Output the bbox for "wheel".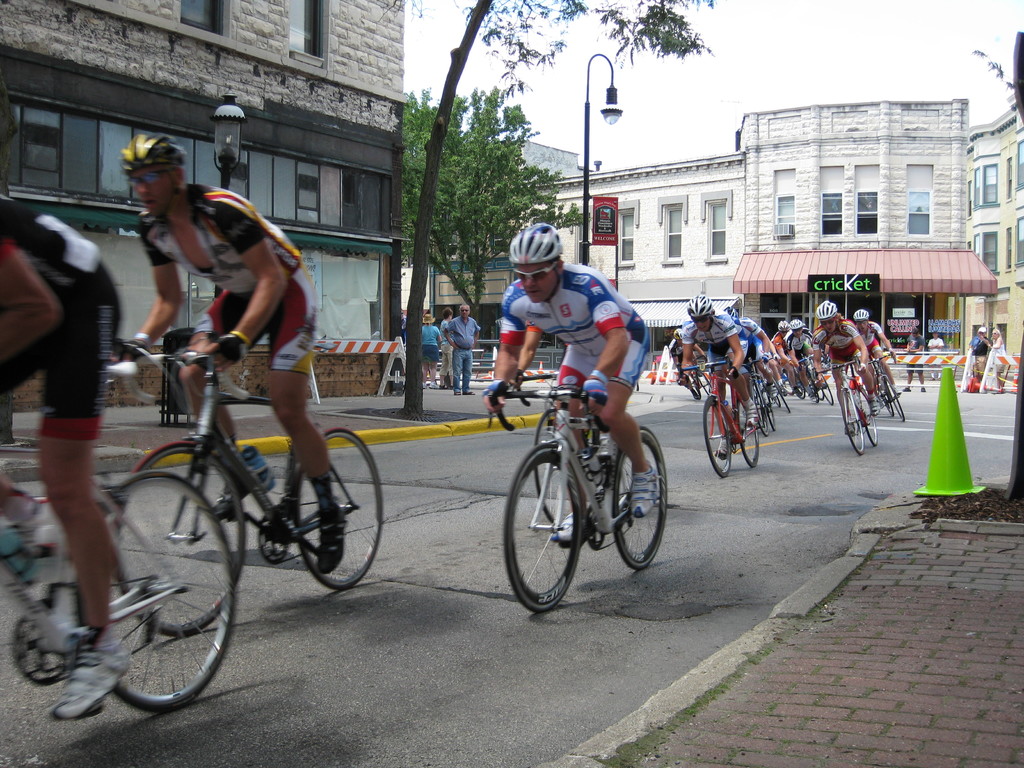
773, 378, 790, 415.
